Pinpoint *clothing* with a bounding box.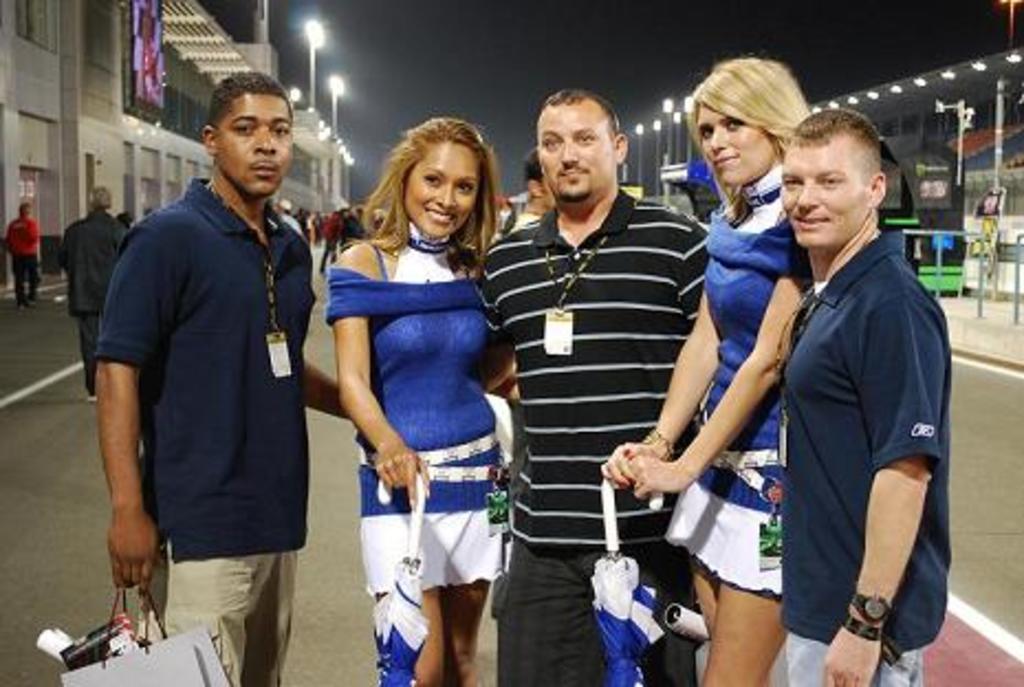
Rect(771, 229, 949, 685).
